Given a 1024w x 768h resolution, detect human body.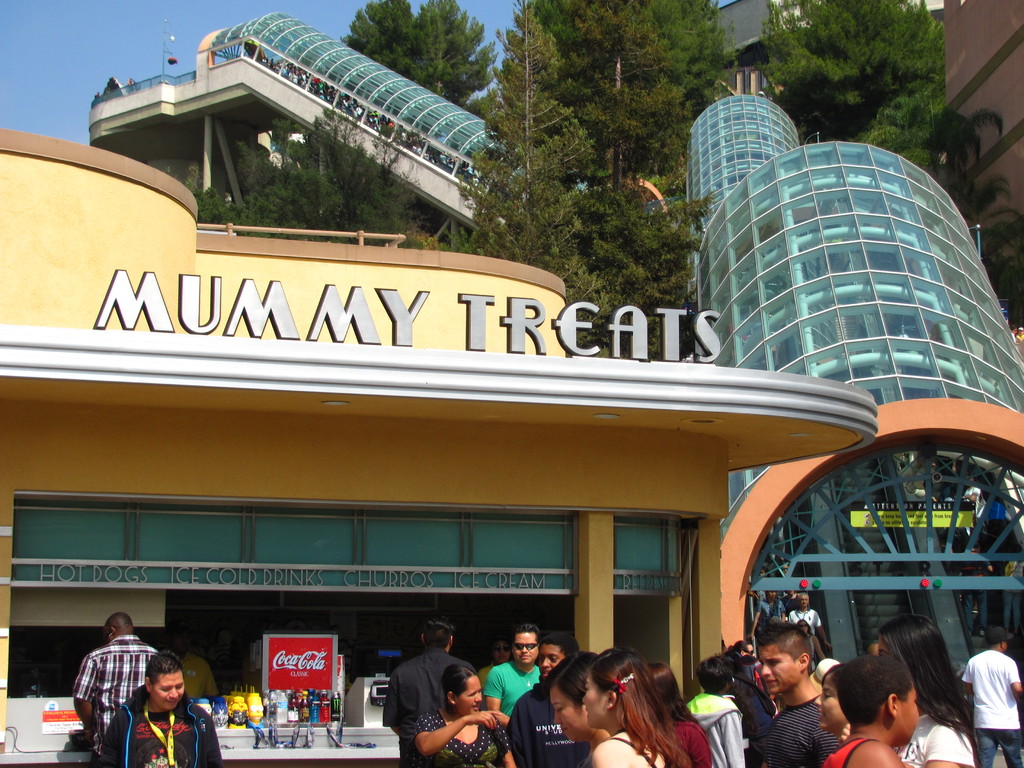
[170, 622, 219, 687].
